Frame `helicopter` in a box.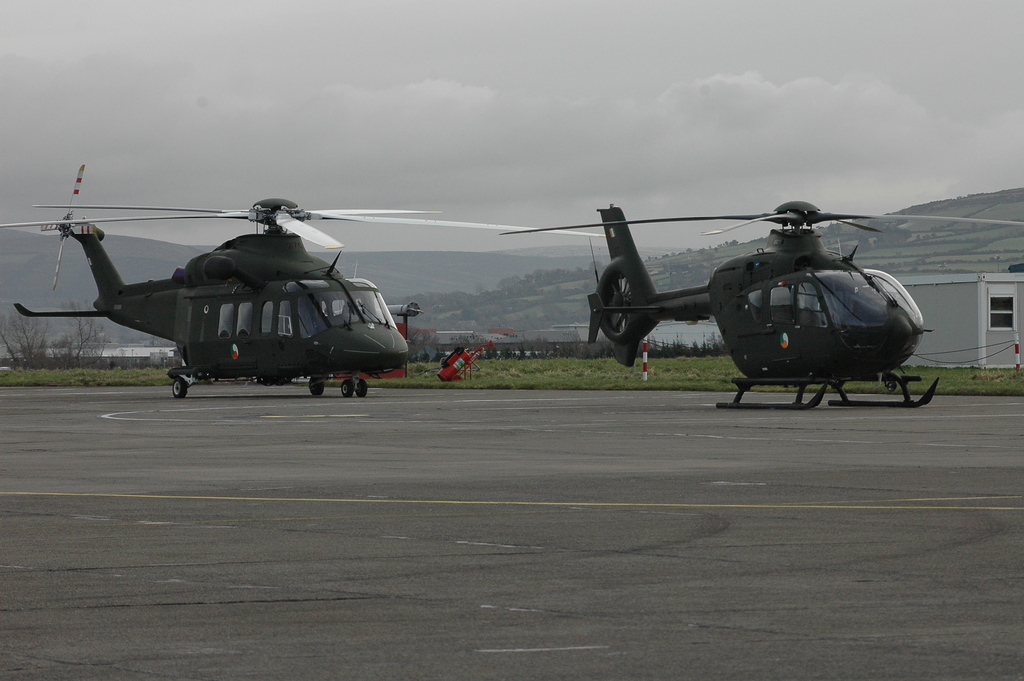
497, 197, 1023, 411.
